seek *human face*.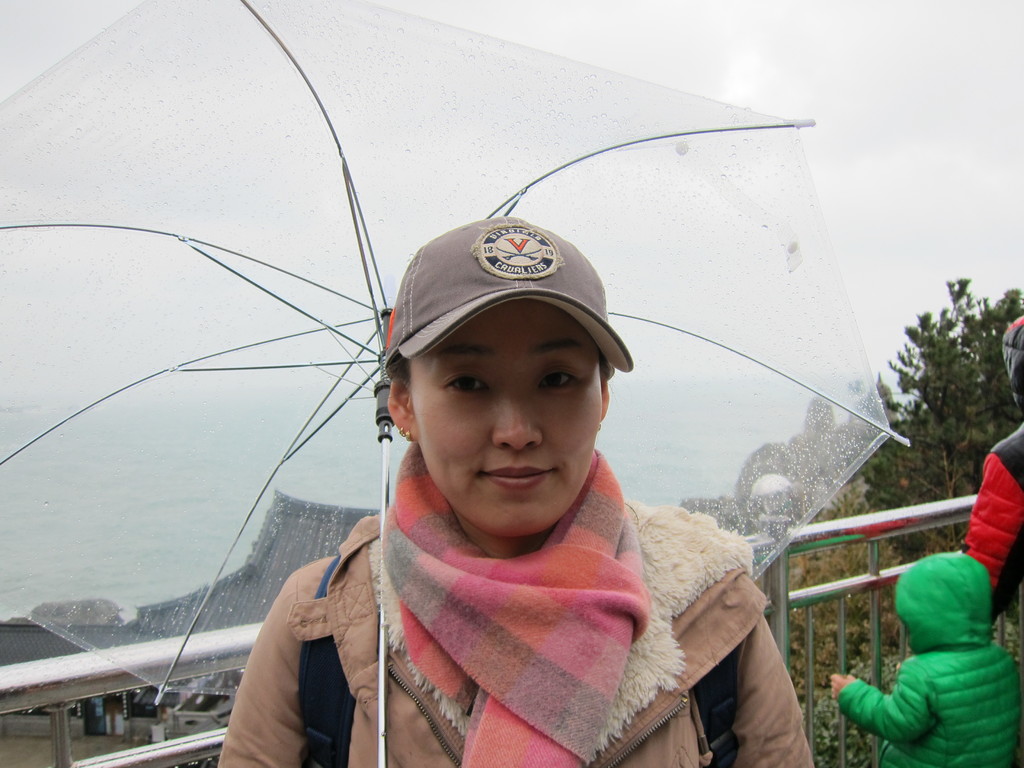
(412,305,600,543).
